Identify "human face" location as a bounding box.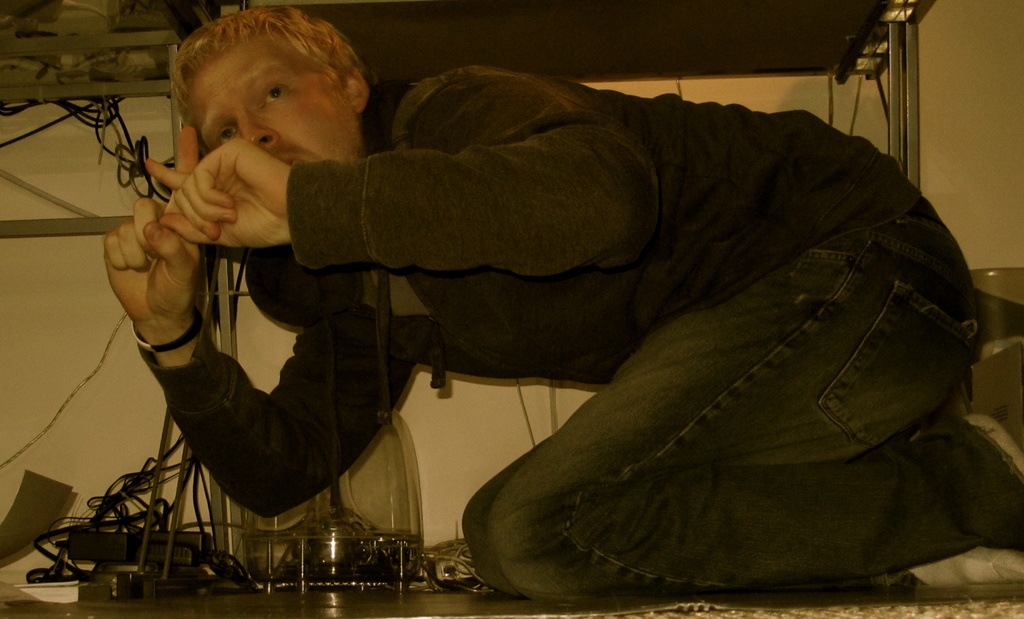
[187,34,364,170].
